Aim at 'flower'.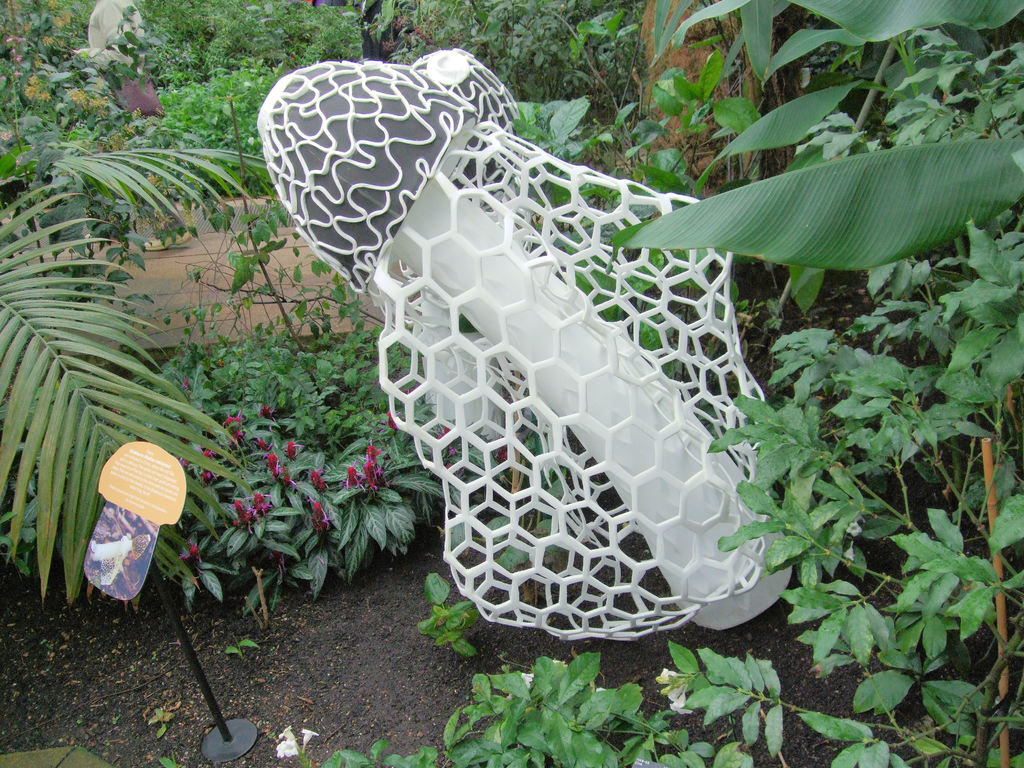
Aimed at BBox(309, 499, 333, 531).
